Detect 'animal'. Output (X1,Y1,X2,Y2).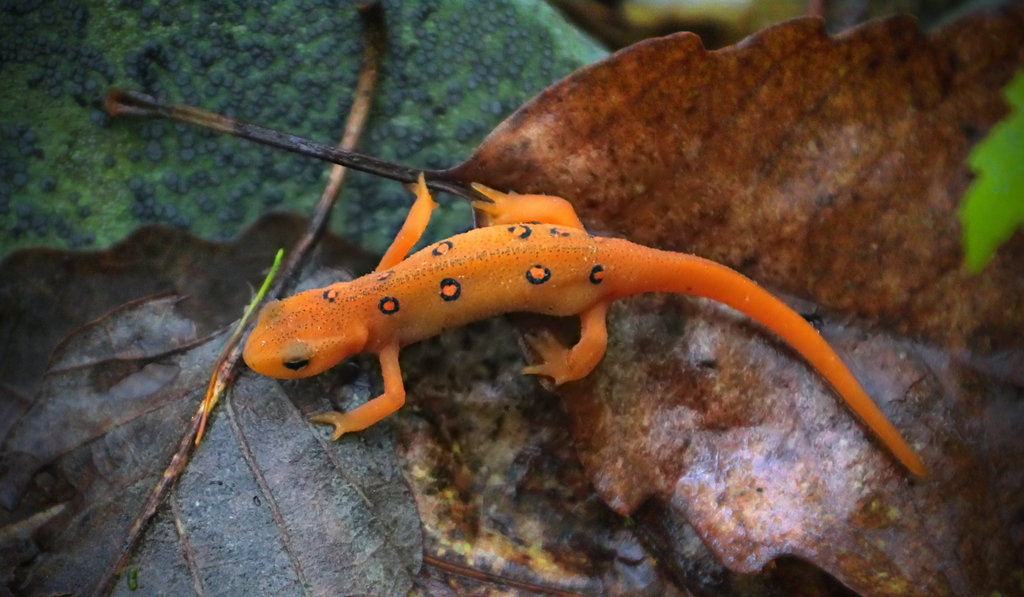
(244,168,927,478).
